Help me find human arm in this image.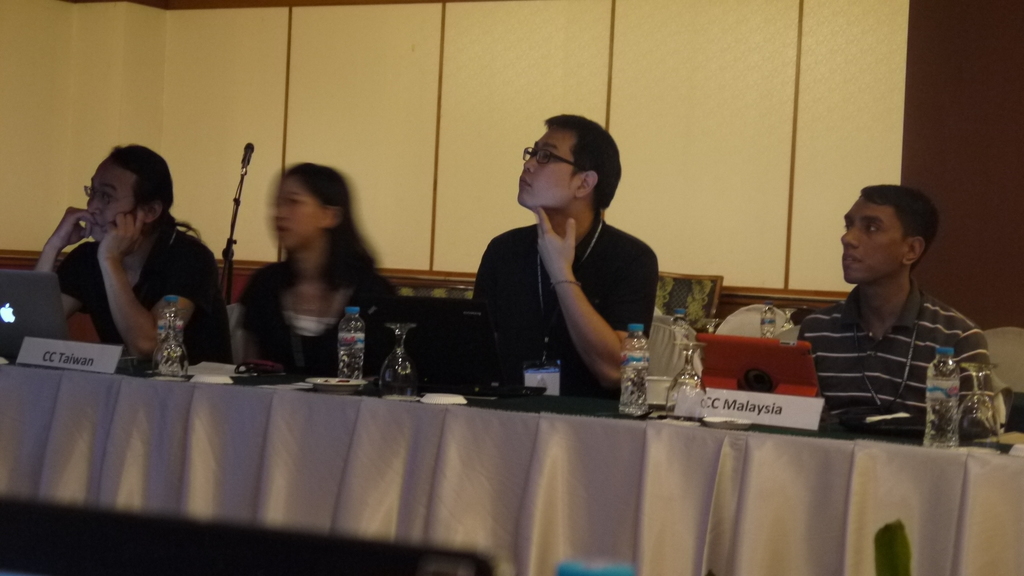
Found it: locate(538, 211, 648, 381).
